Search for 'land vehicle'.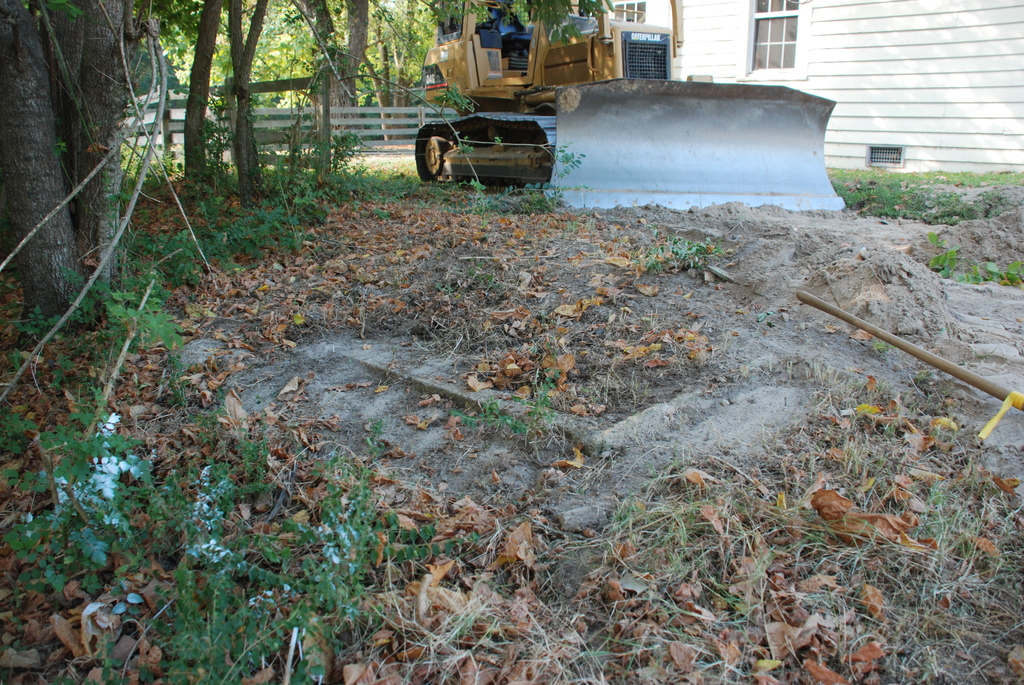
Found at box=[413, 0, 845, 217].
